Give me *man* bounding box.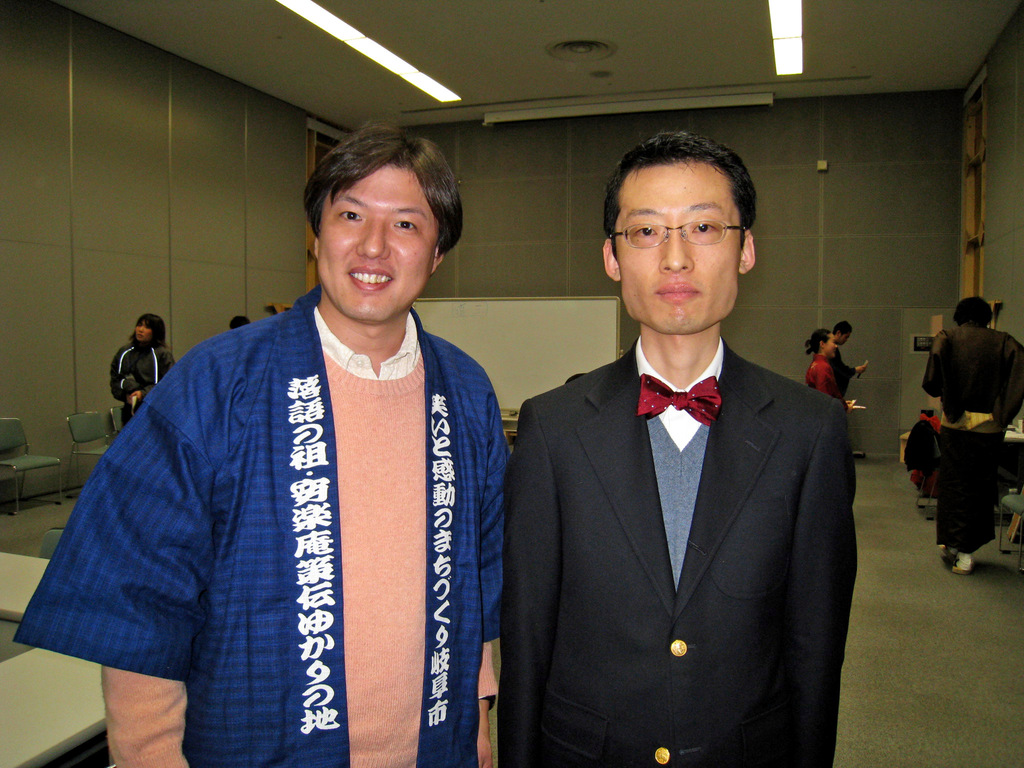
<region>500, 134, 854, 767</region>.
